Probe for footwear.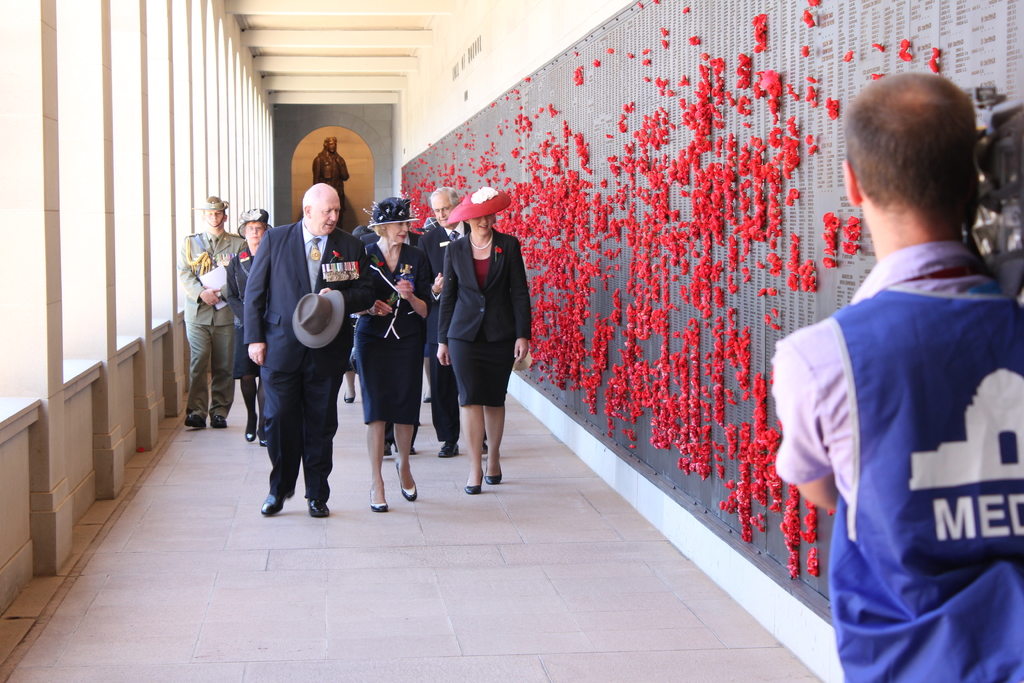
Probe result: 345,391,356,404.
